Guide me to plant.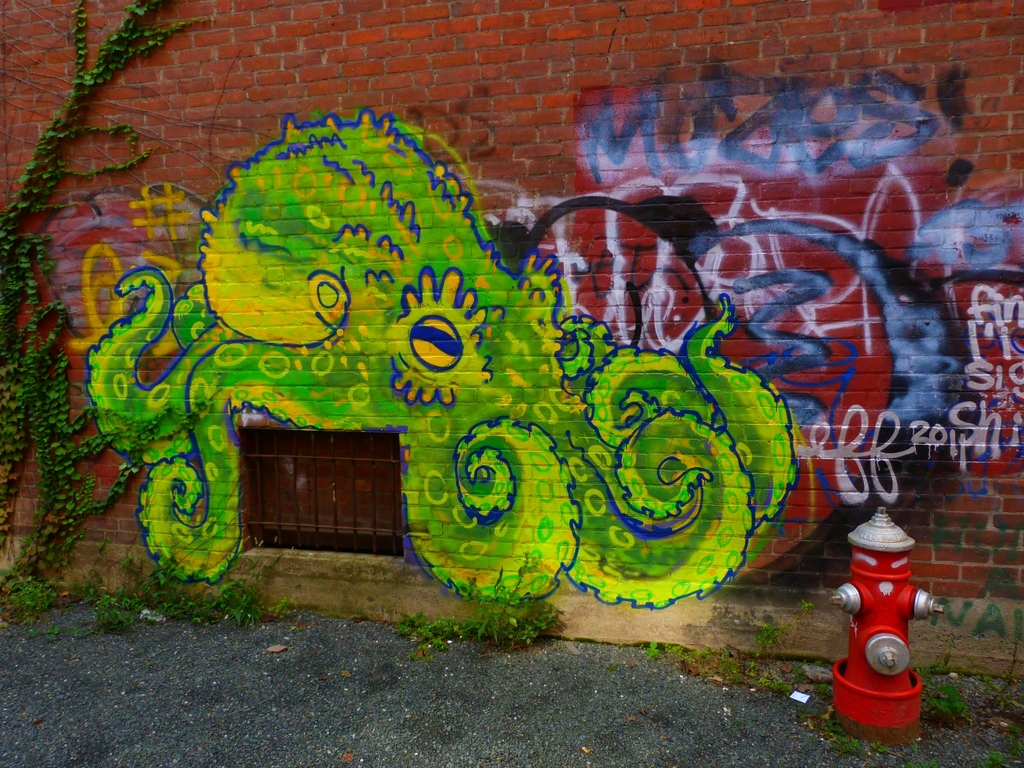
Guidance: (458,554,553,644).
